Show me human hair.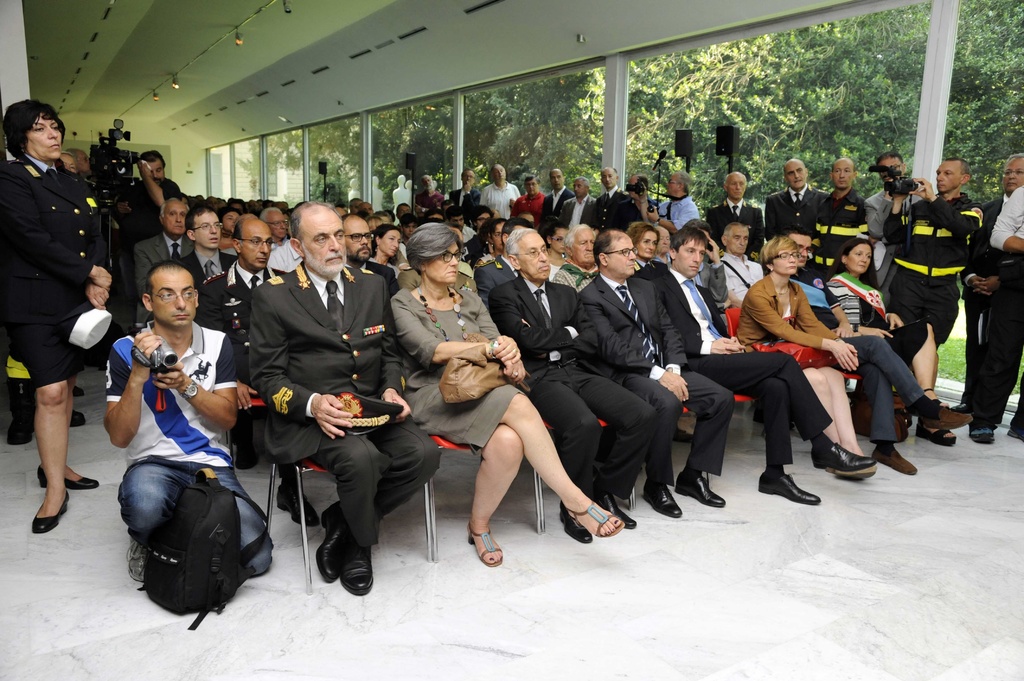
human hair is here: [x1=5, y1=97, x2=67, y2=163].
